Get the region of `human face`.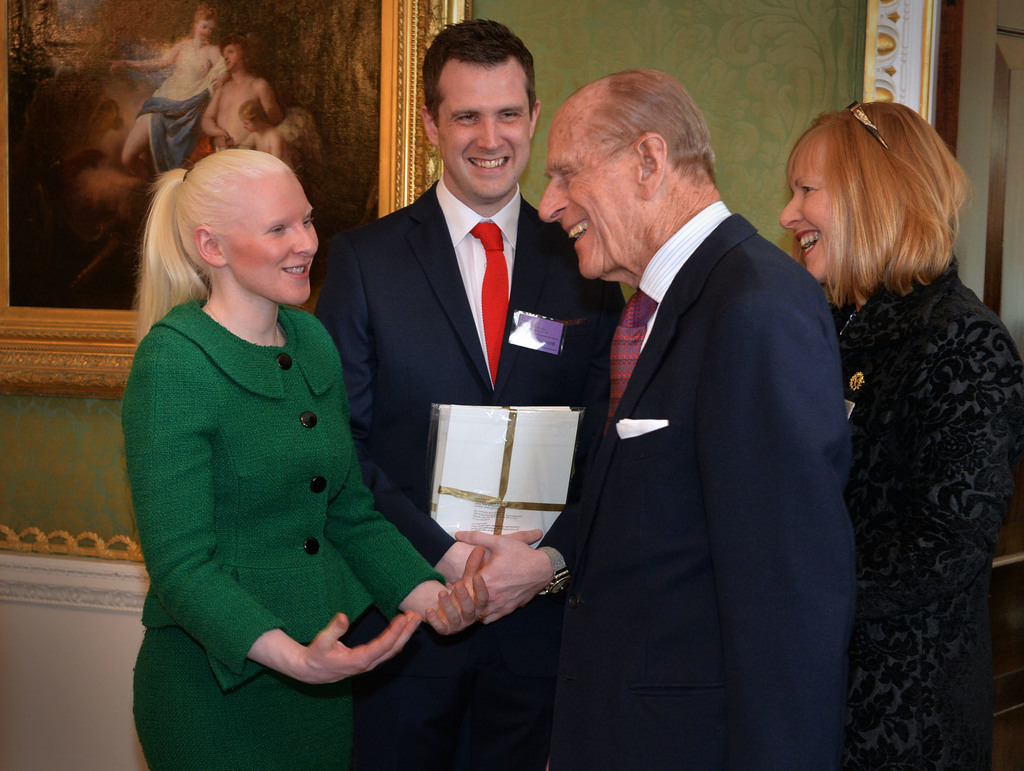
[x1=234, y1=170, x2=320, y2=307].
